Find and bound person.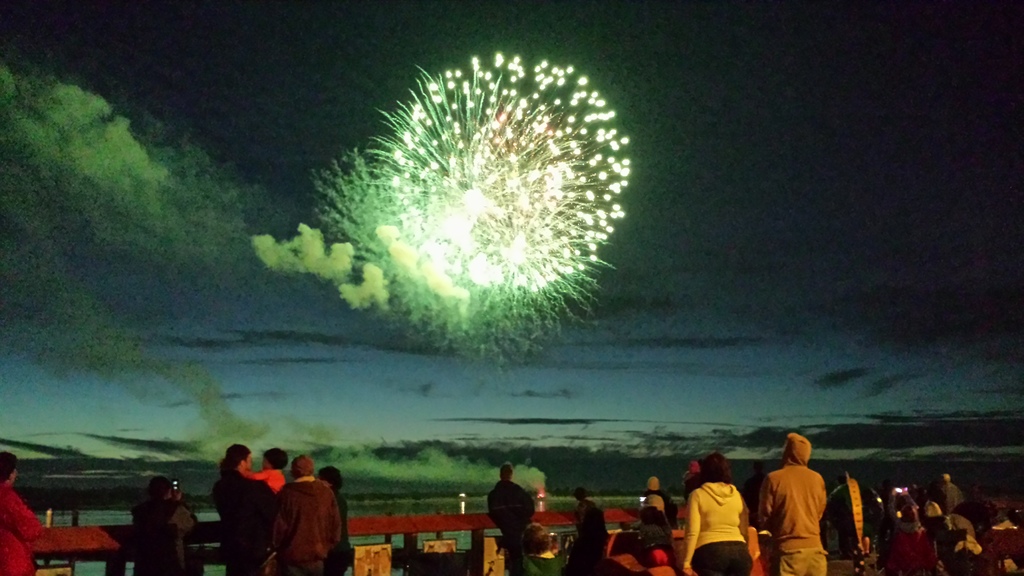
Bound: (238, 445, 287, 490).
